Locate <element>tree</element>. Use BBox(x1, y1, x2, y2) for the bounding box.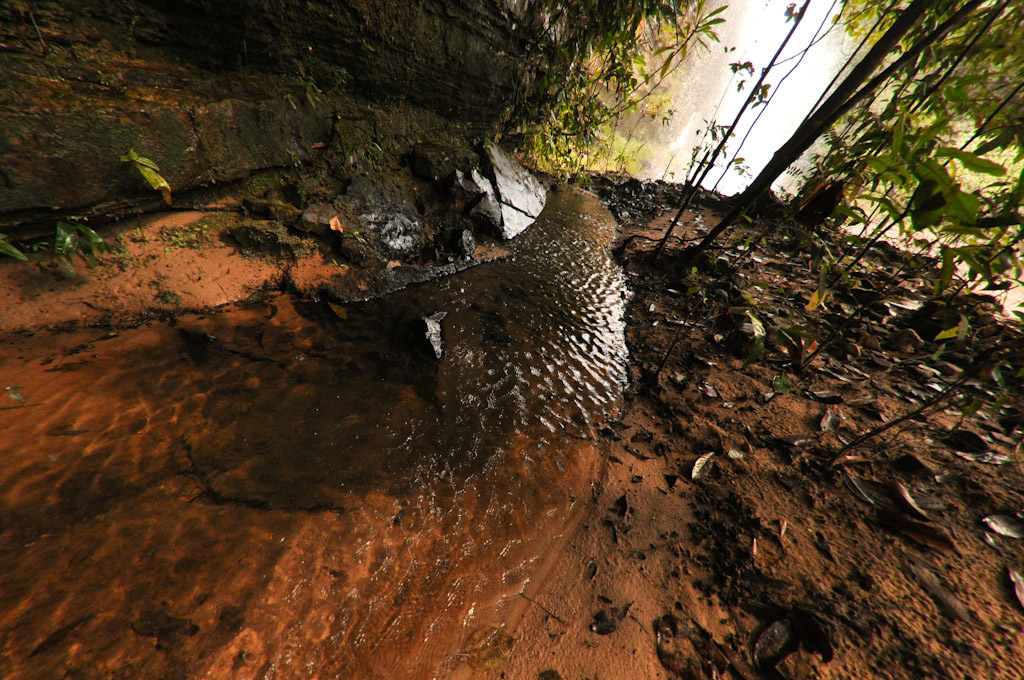
BBox(697, 0, 1008, 256).
